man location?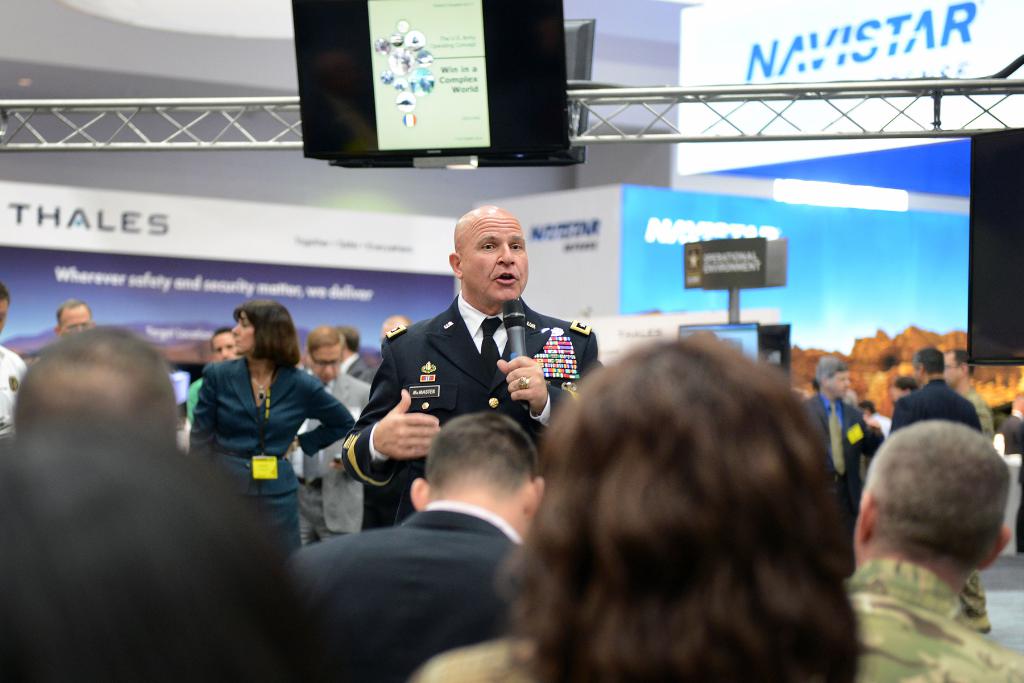
detection(282, 325, 372, 546)
